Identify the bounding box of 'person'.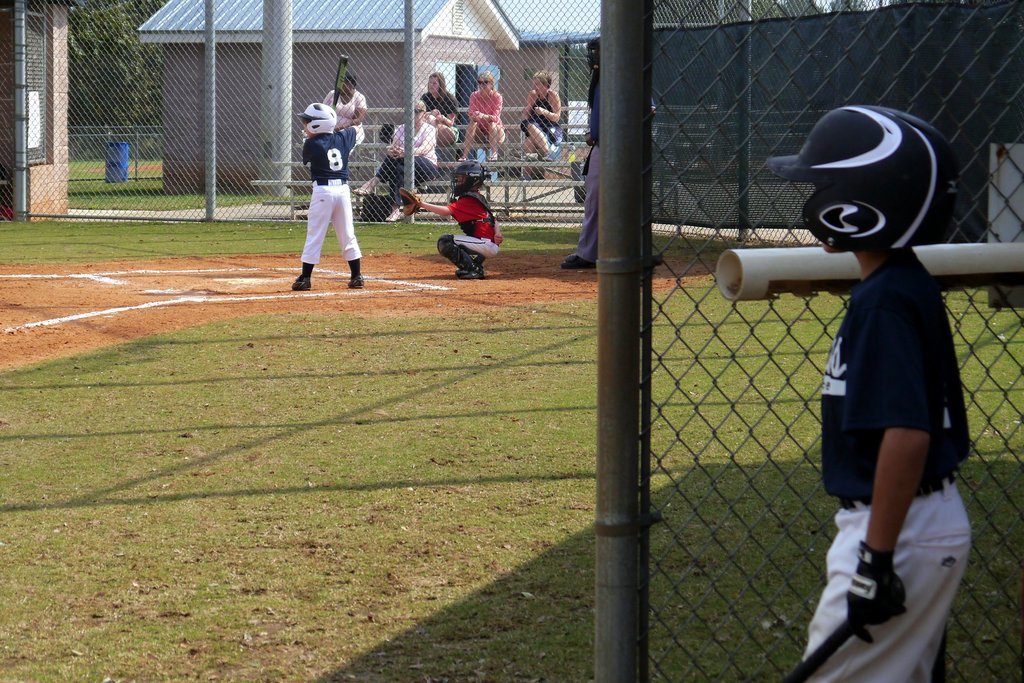
[left=320, top=74, right=371, bottom=156].
